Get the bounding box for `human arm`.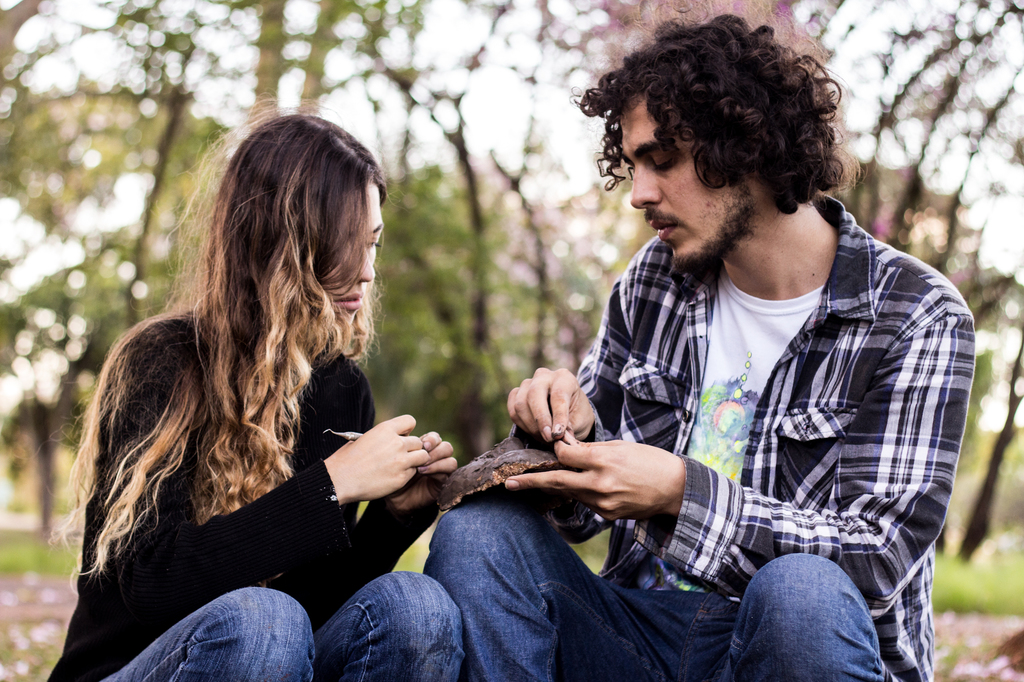
504/267/636/545.
